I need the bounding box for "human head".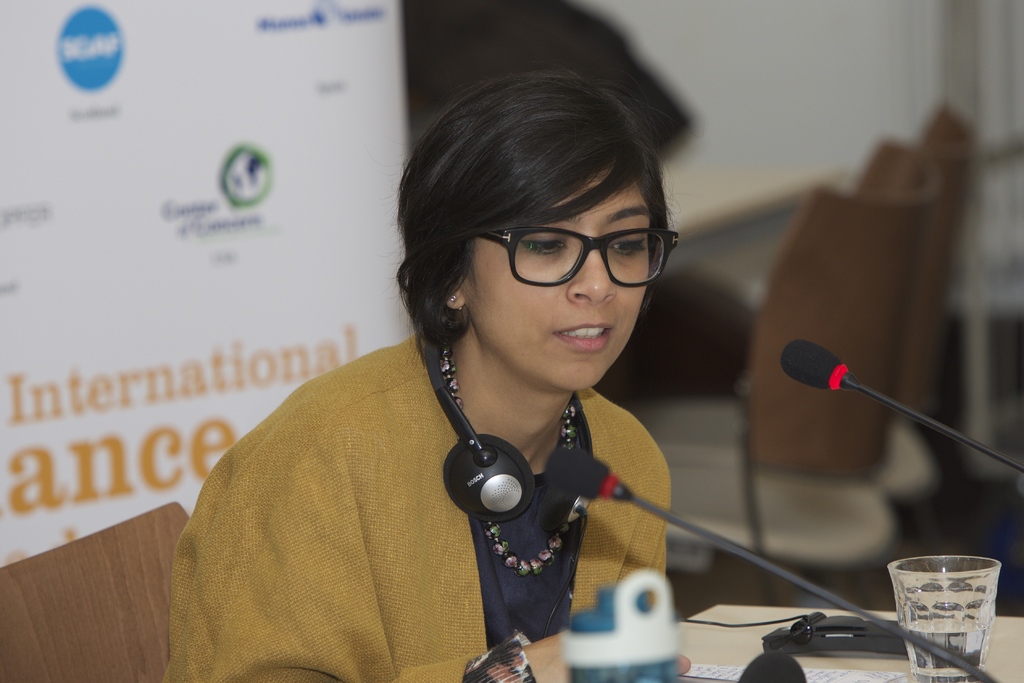
Here it is: (x1=416, y1=93, x2=691, y2=372).
